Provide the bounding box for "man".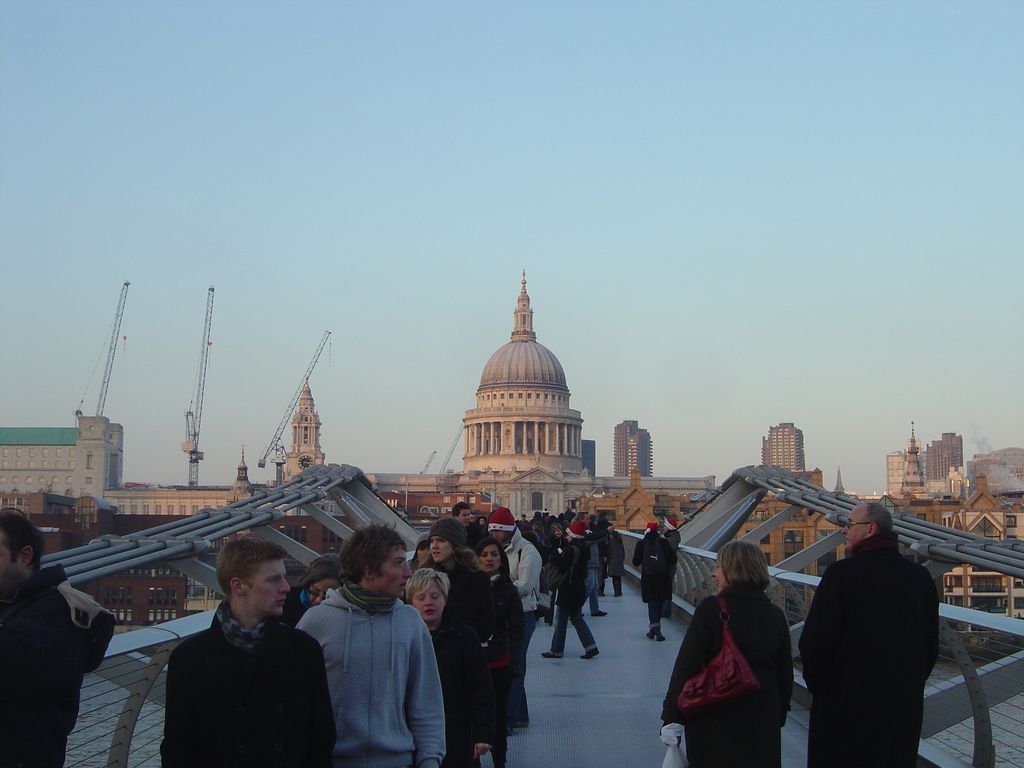
box=[0, 511, 65, 767].
